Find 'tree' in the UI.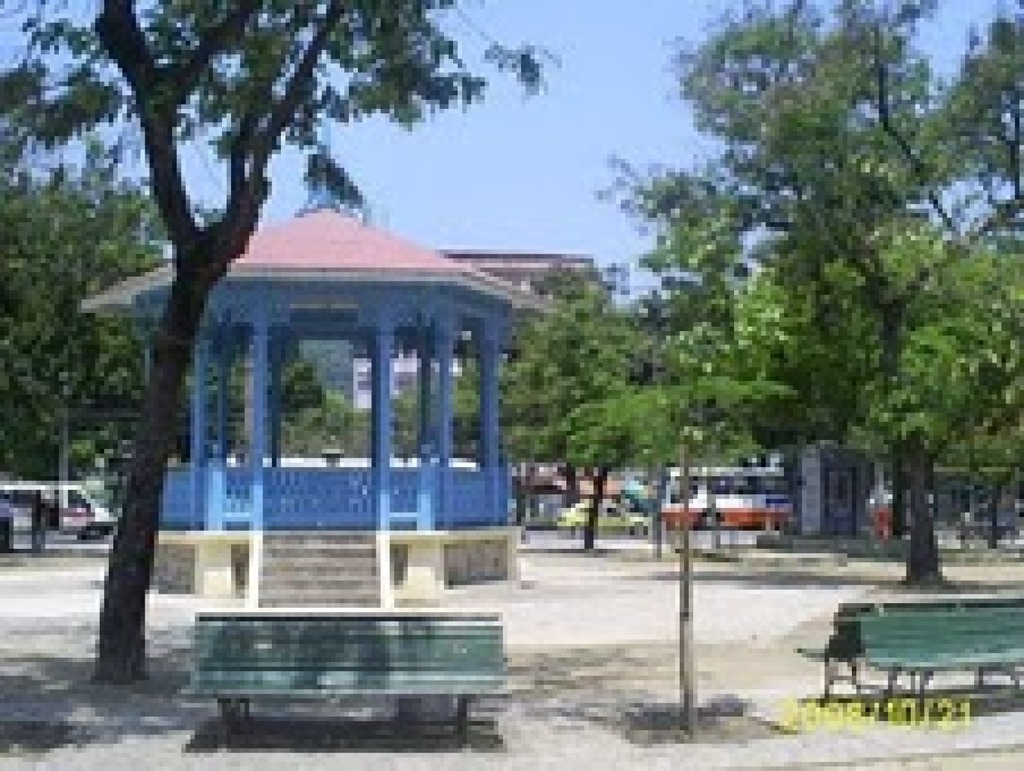
UI element at pyautogui.locateOnScreen(0, 97, 196, 501).
